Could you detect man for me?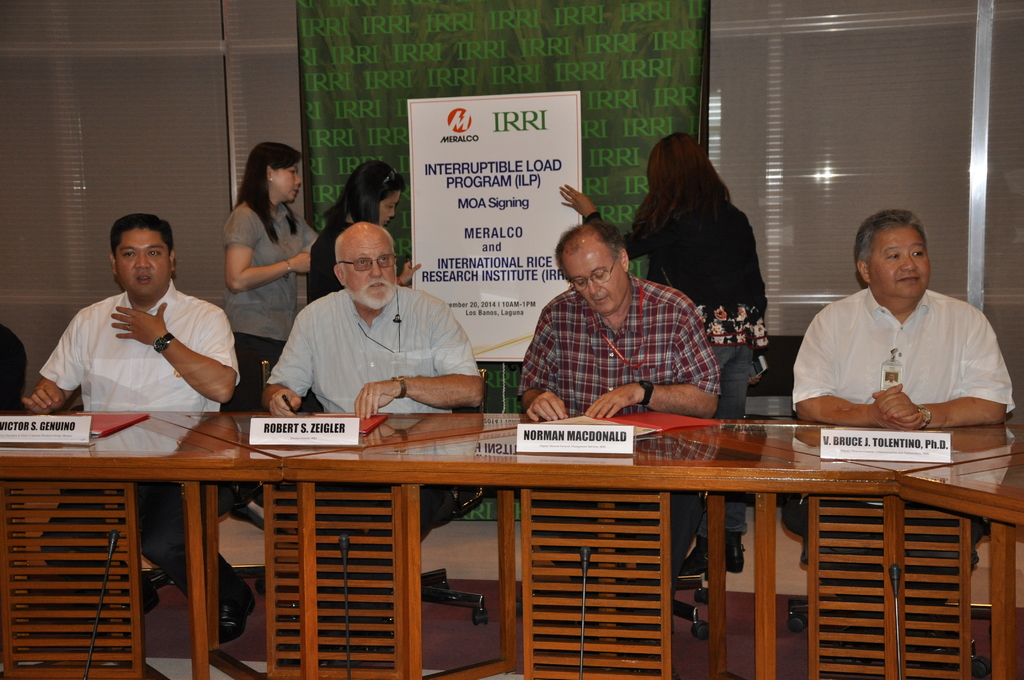
Detection result: x1=255 y1=206 x2=483 y2=428.
